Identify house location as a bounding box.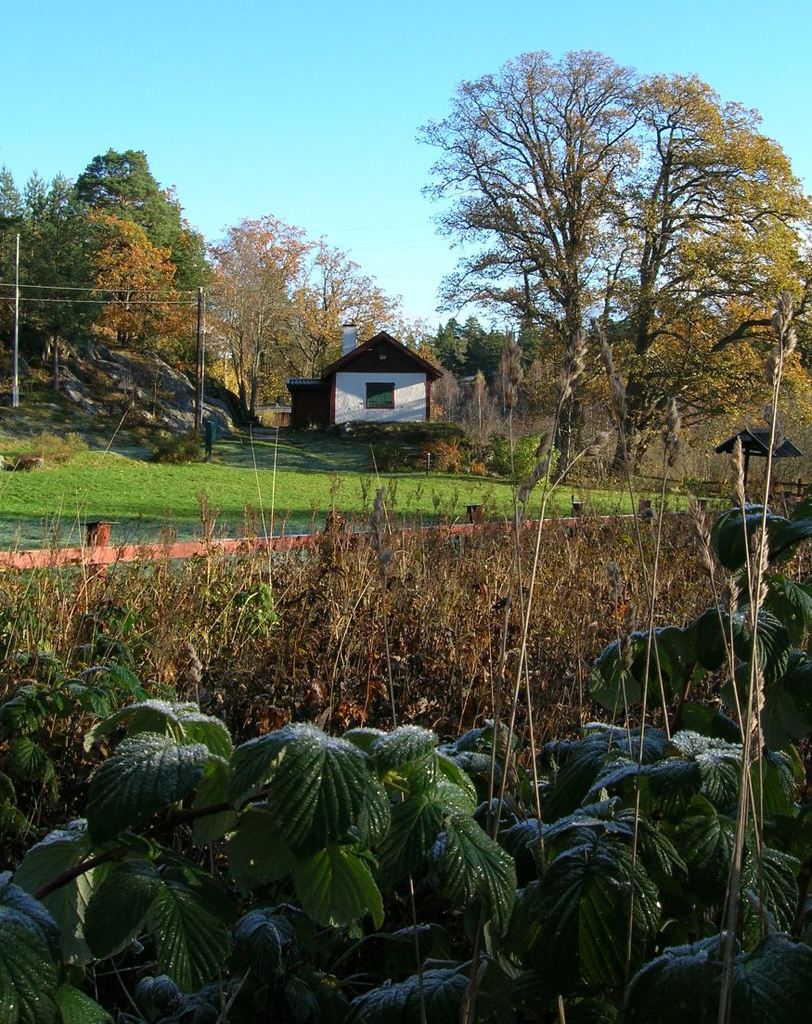
[x1=253, y1=314, x2=458, y2=448].
